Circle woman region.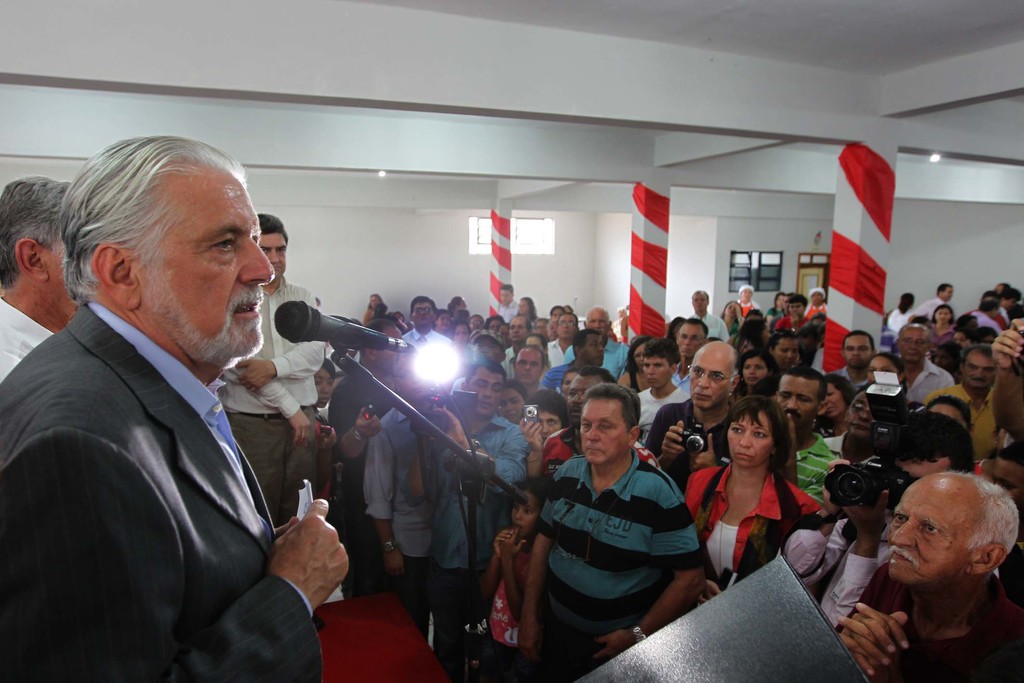
Region: x1=720, y1=299, x2=744, y2=336.
